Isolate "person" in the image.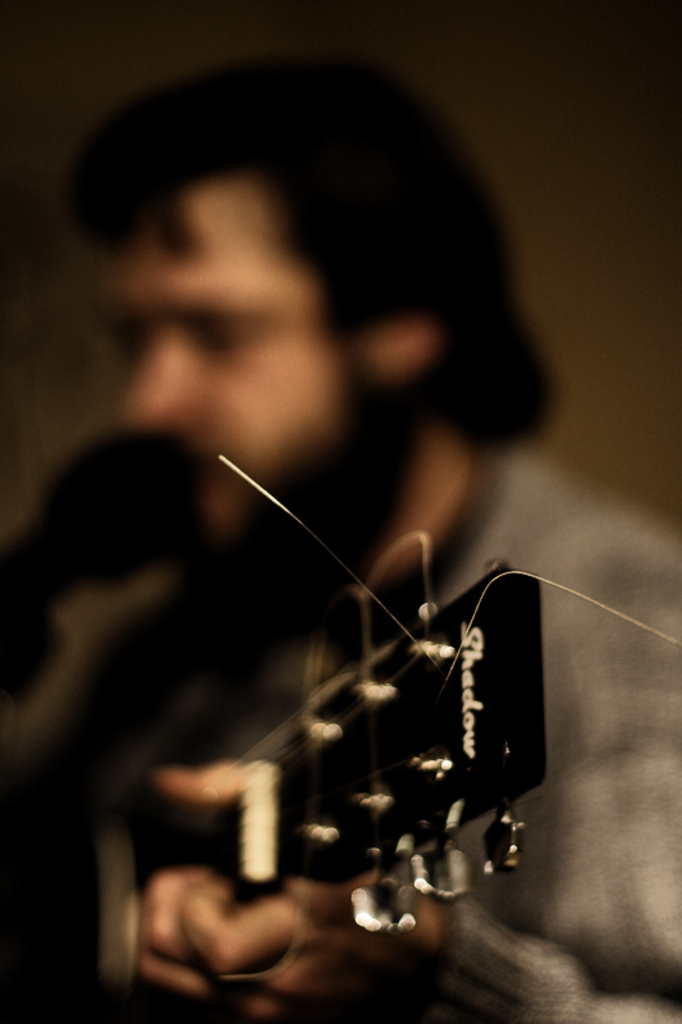
Isolated region: detection(0, 55, 681, 1023).
